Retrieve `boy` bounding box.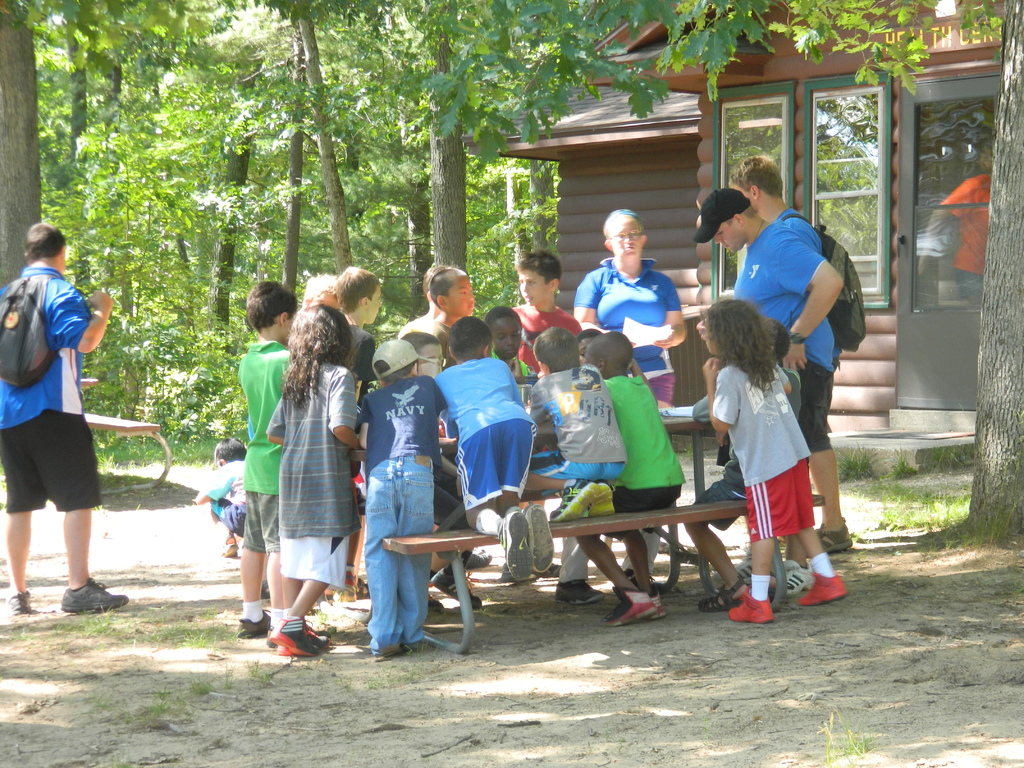
Bounding box: {"left": 330, "top": 273, "right": 376, "bottom": 380}.
